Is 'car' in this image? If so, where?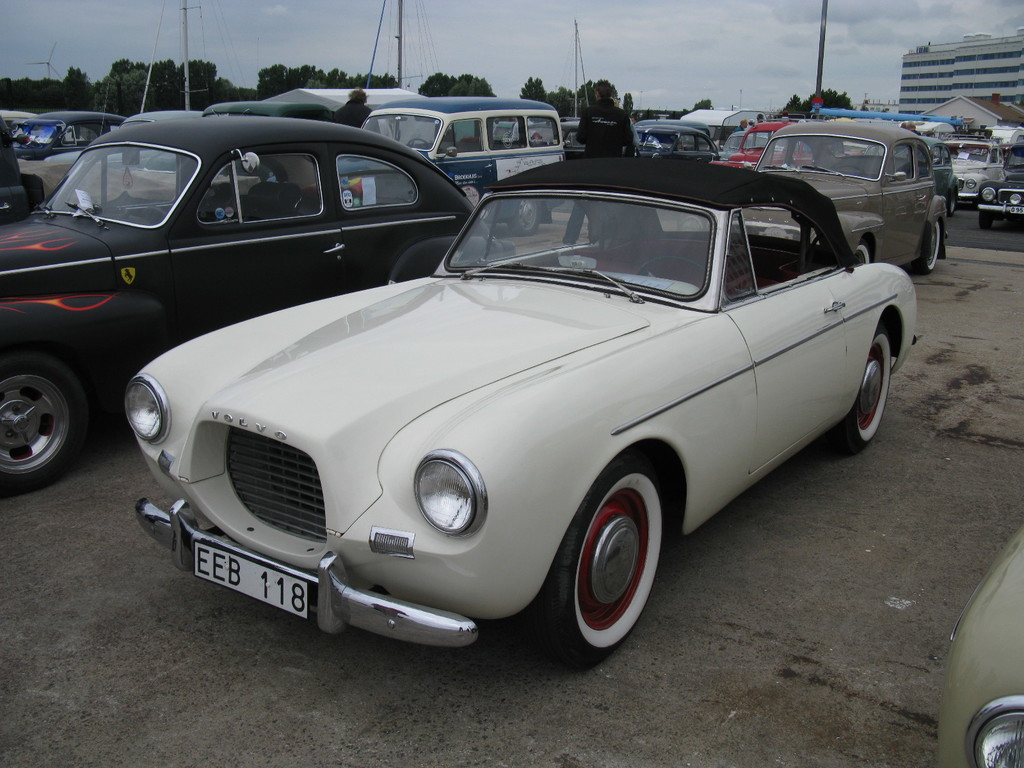
Yes, at region(27, 109, 122, 161).
